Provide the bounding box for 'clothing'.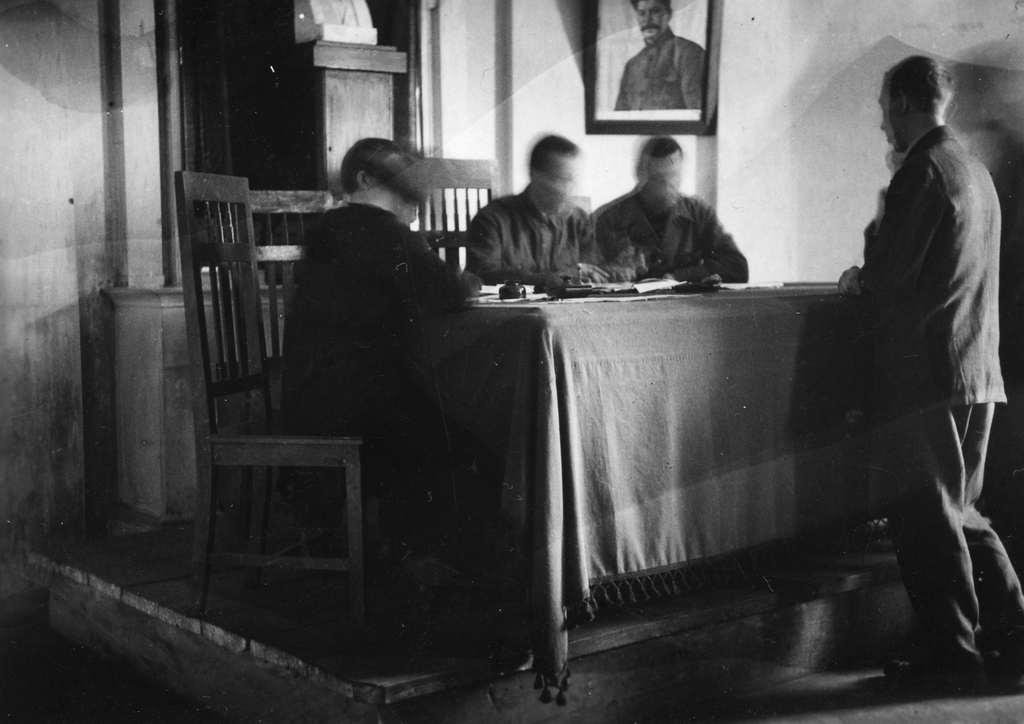
select_region(463, 183, 589, 284).
